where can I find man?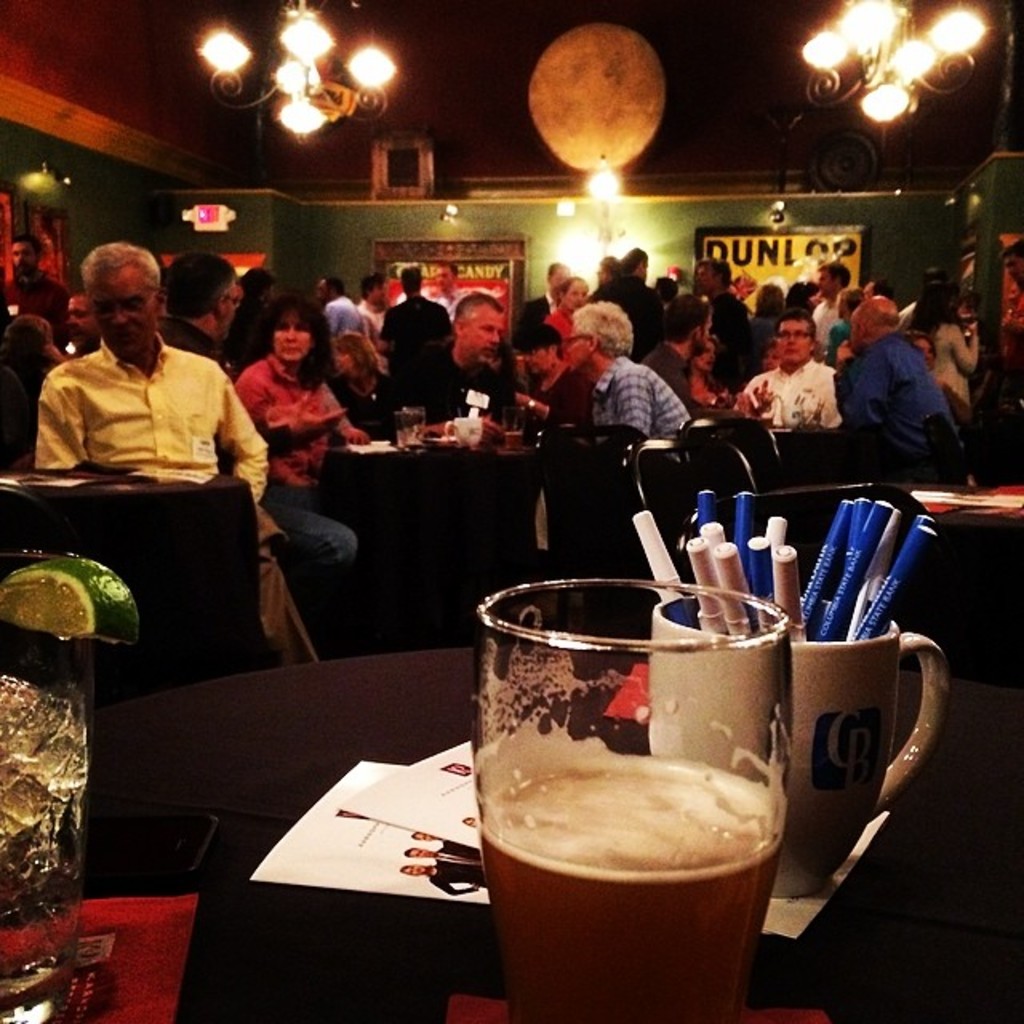
You can find it at crop(379, 264, 456, 410).
